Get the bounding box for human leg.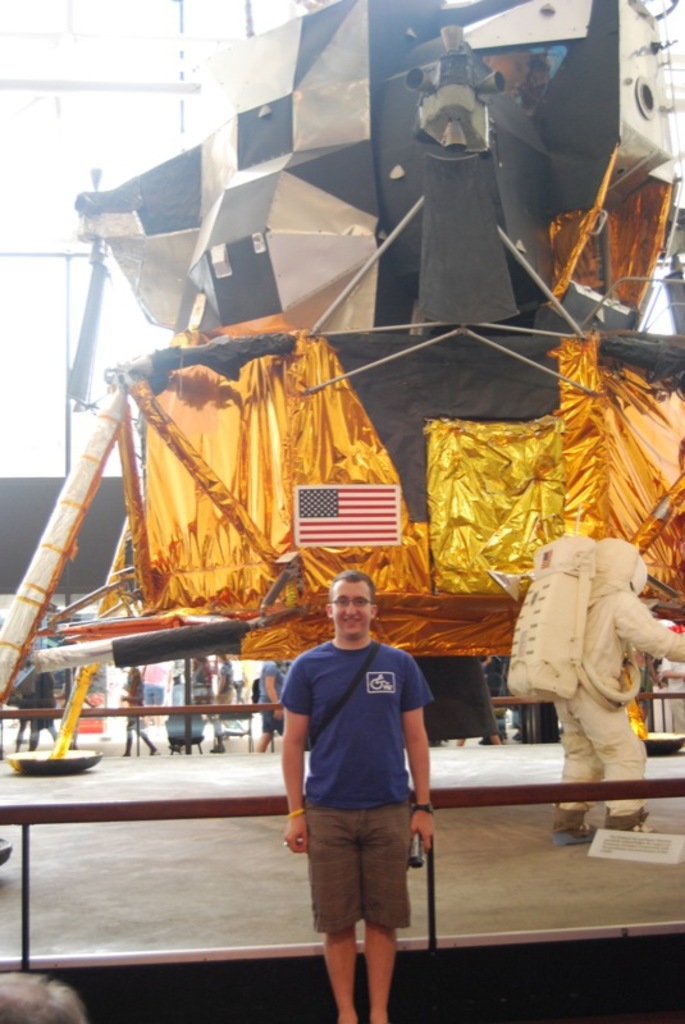
crop(355, 785, 412, 1018).
